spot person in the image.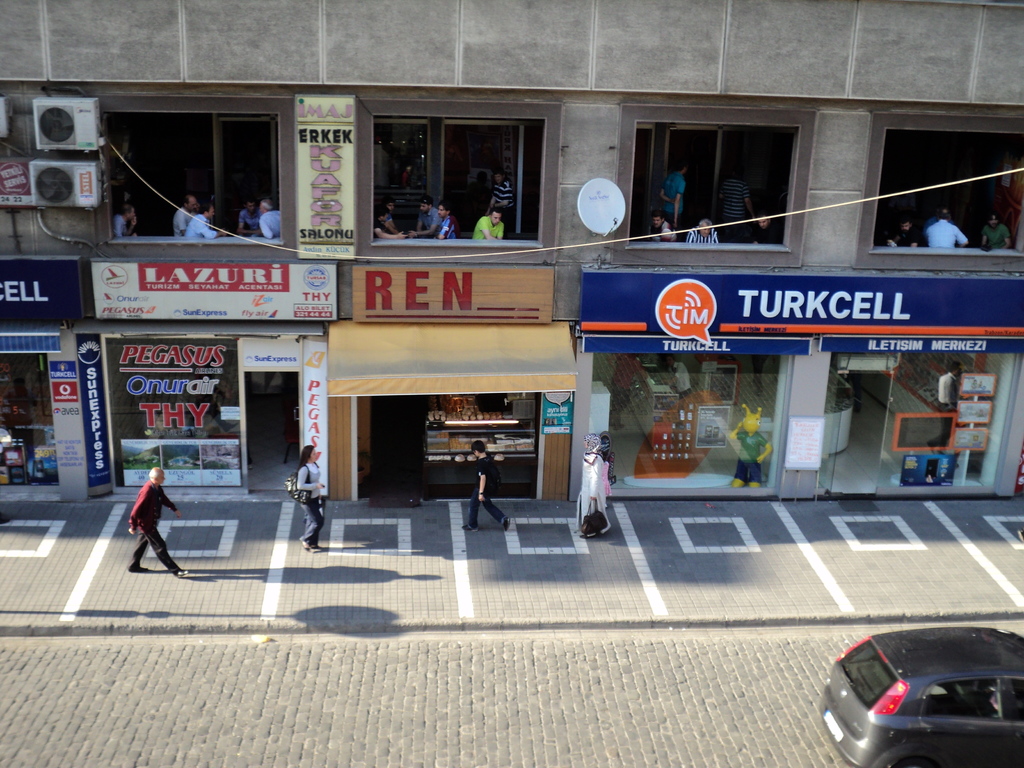
person found at x1=234 y1=200 x2=264 y2=236.
